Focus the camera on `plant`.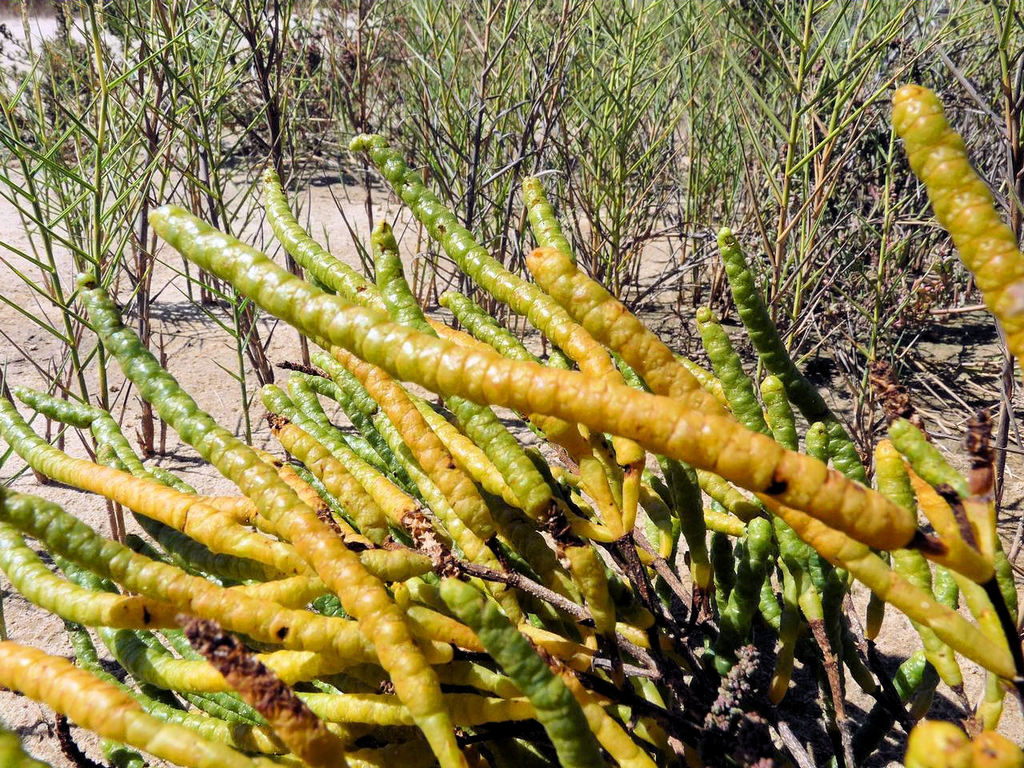
Focus region: box(337, 0, 439, 397).
